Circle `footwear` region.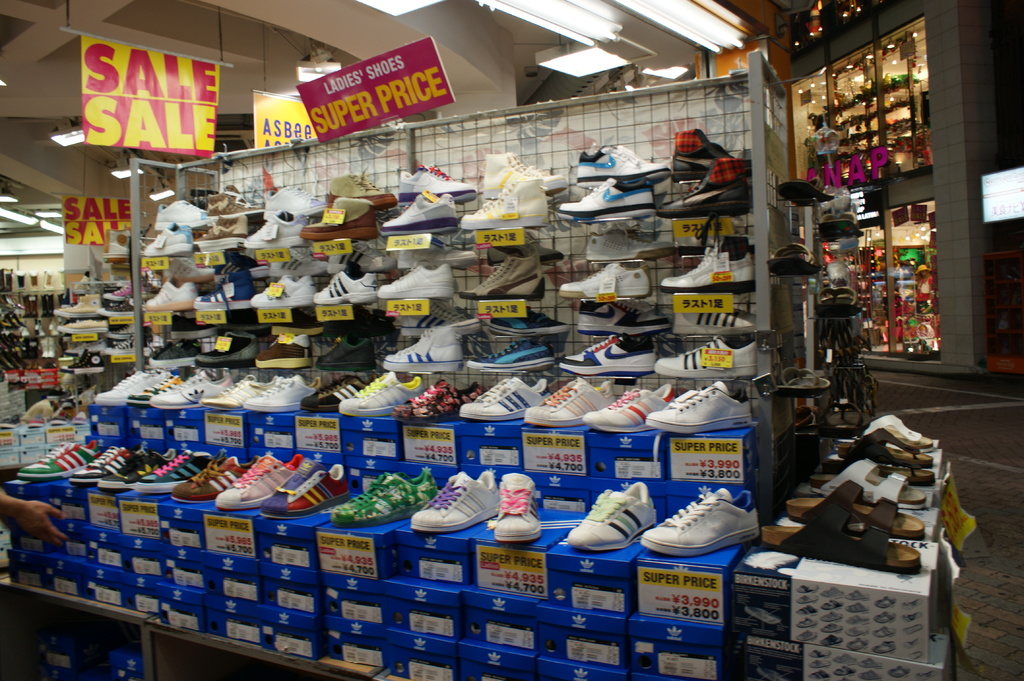
Region: x1=657 y1=157 x2=746 y2=212.
